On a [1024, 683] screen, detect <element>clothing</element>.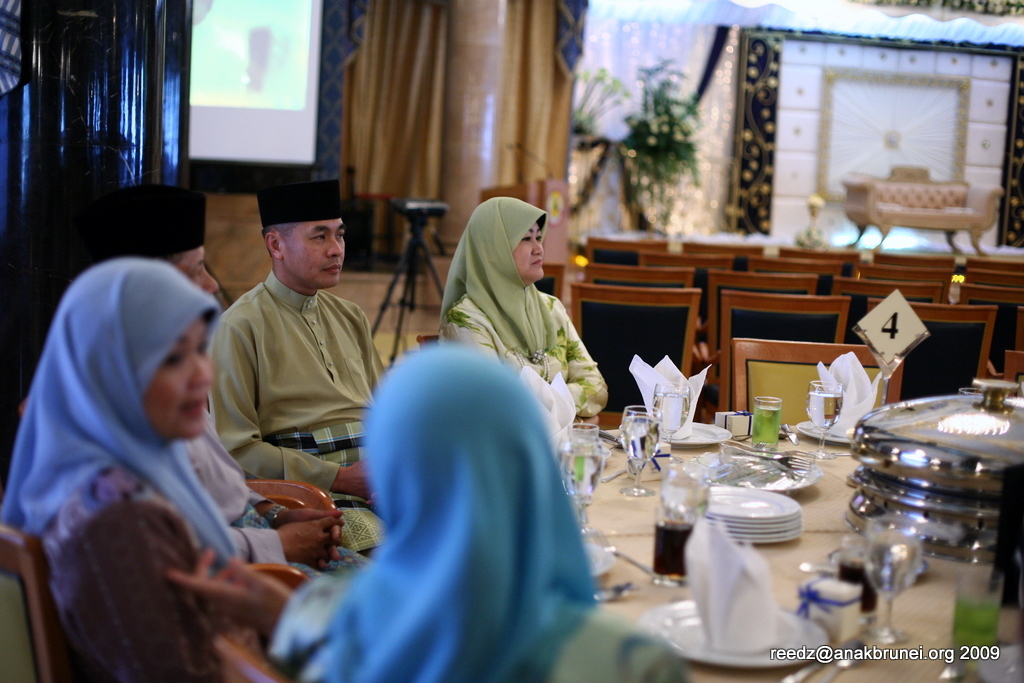
x1=7, y1=256, x2=267, y2=682.
